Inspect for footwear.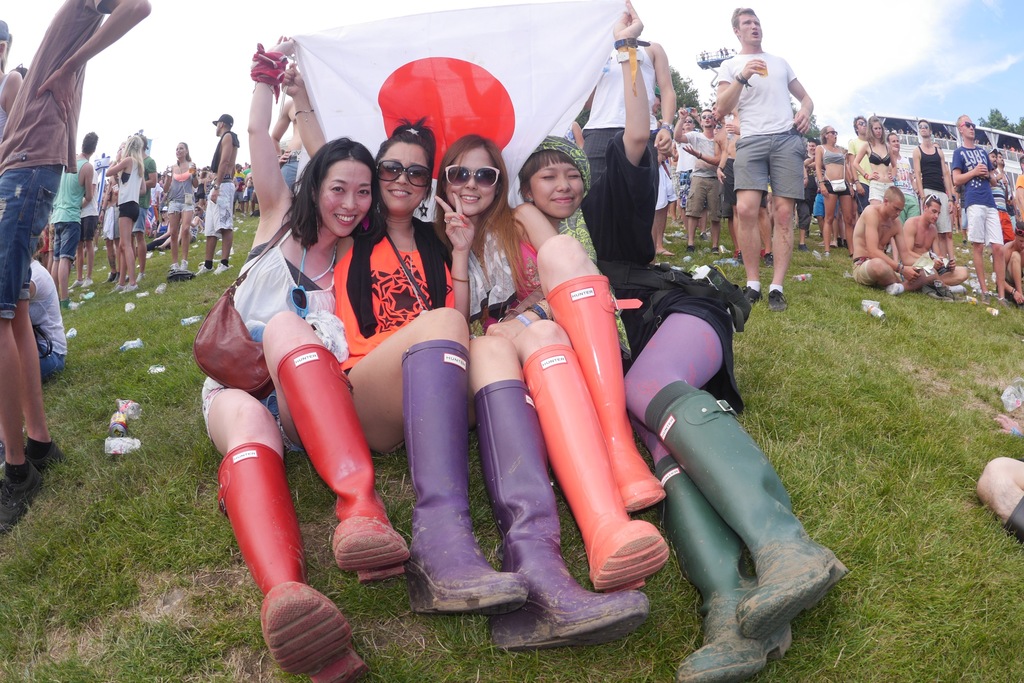
Inspection: select_region(121, 280, 139, 295).
